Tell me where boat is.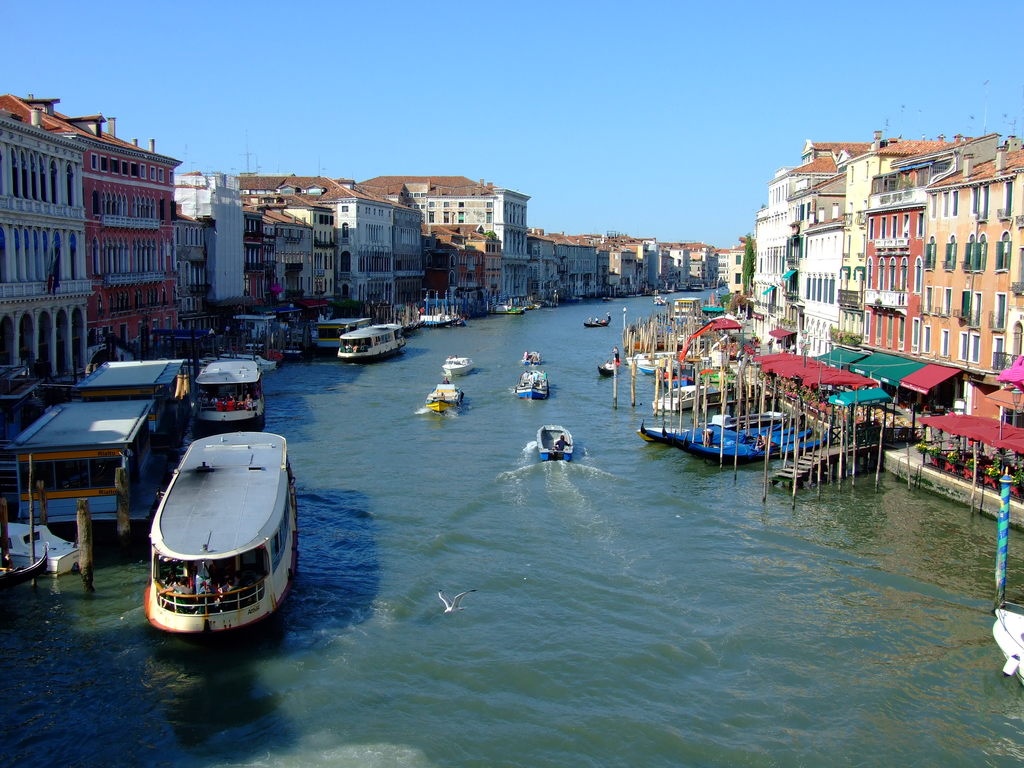
boat is at BBox(437, 352, 480, 376).
